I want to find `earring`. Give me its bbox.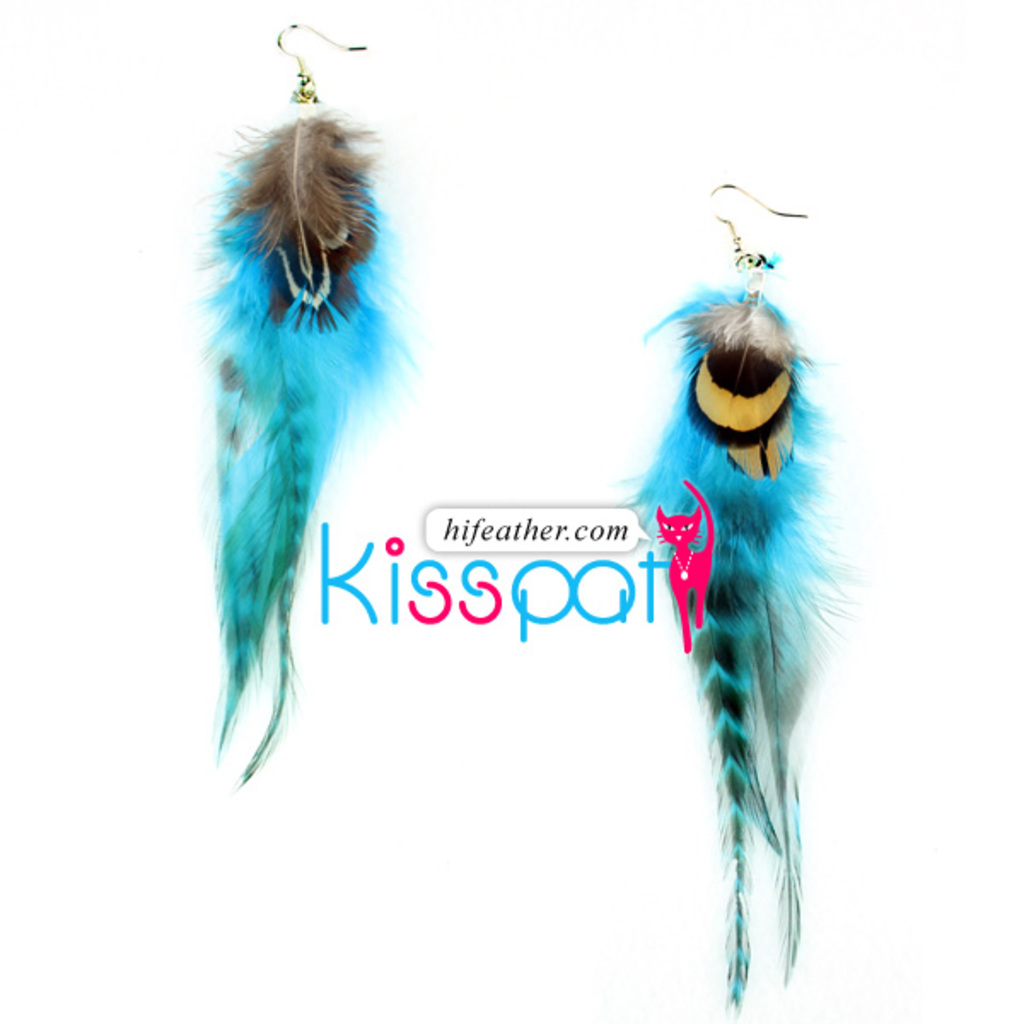
left=189, top=19, right=418, bottom=788.
